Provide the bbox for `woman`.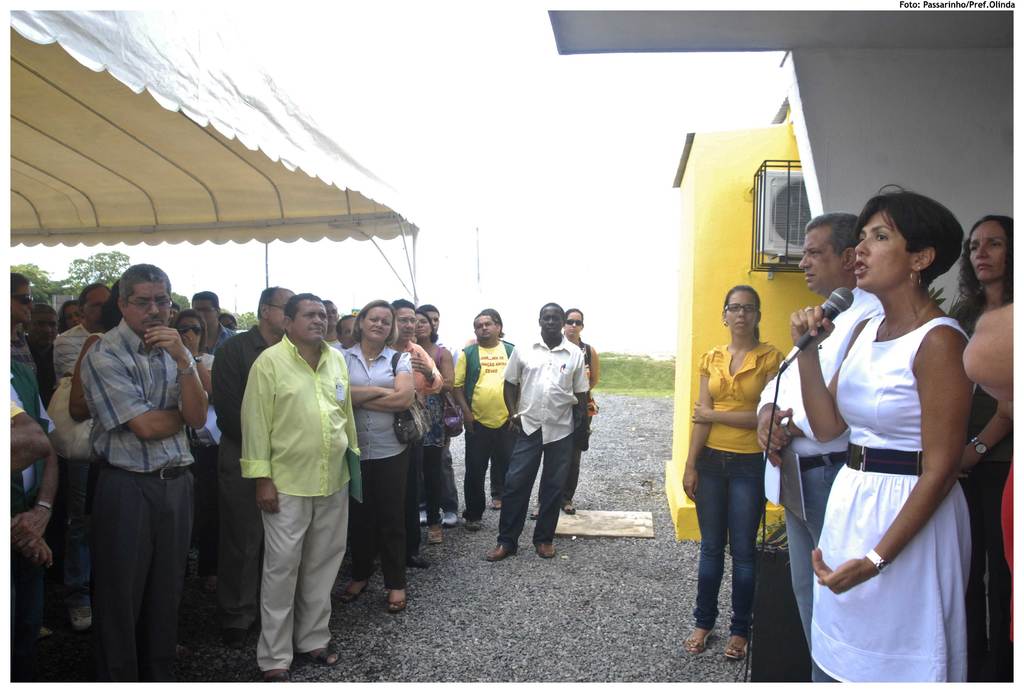
x1=170 y1=306 x2=228 y2=589.
